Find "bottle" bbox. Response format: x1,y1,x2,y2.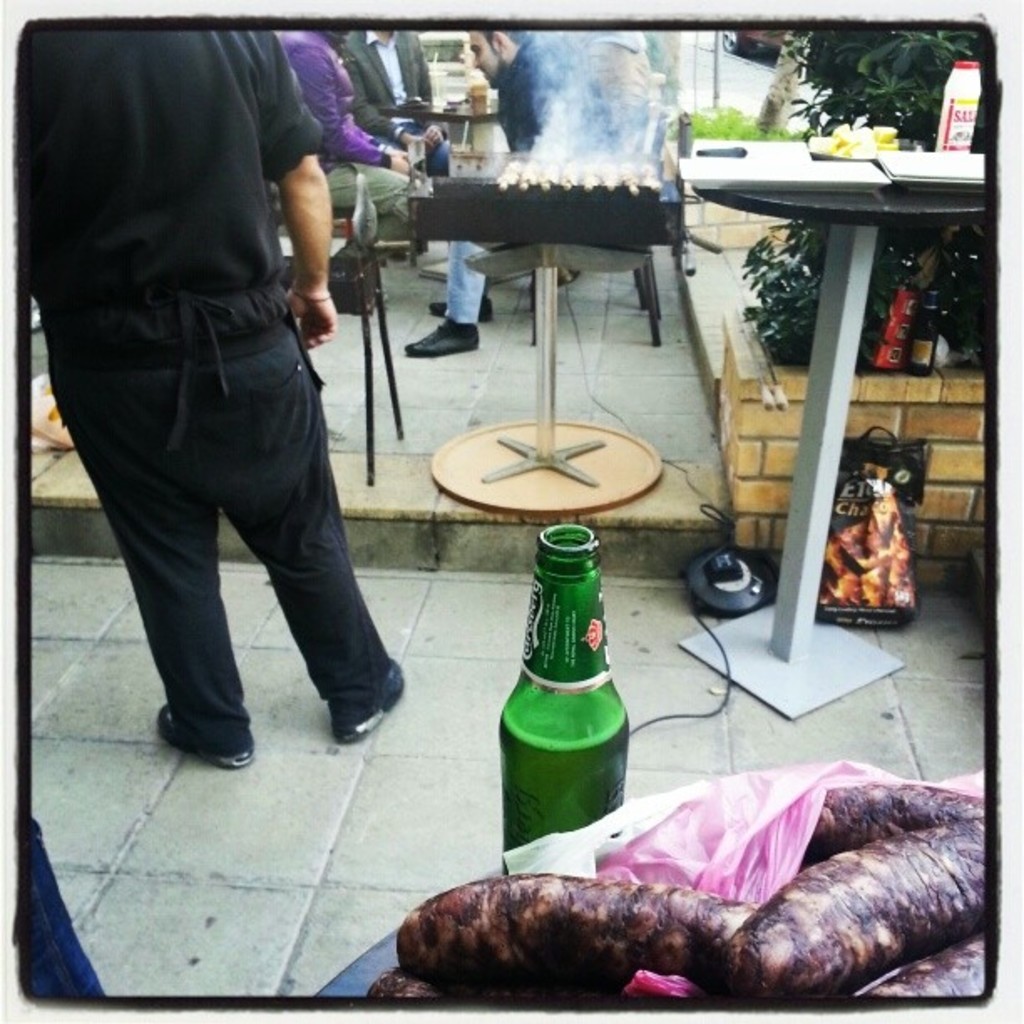
495,535,639,868.
